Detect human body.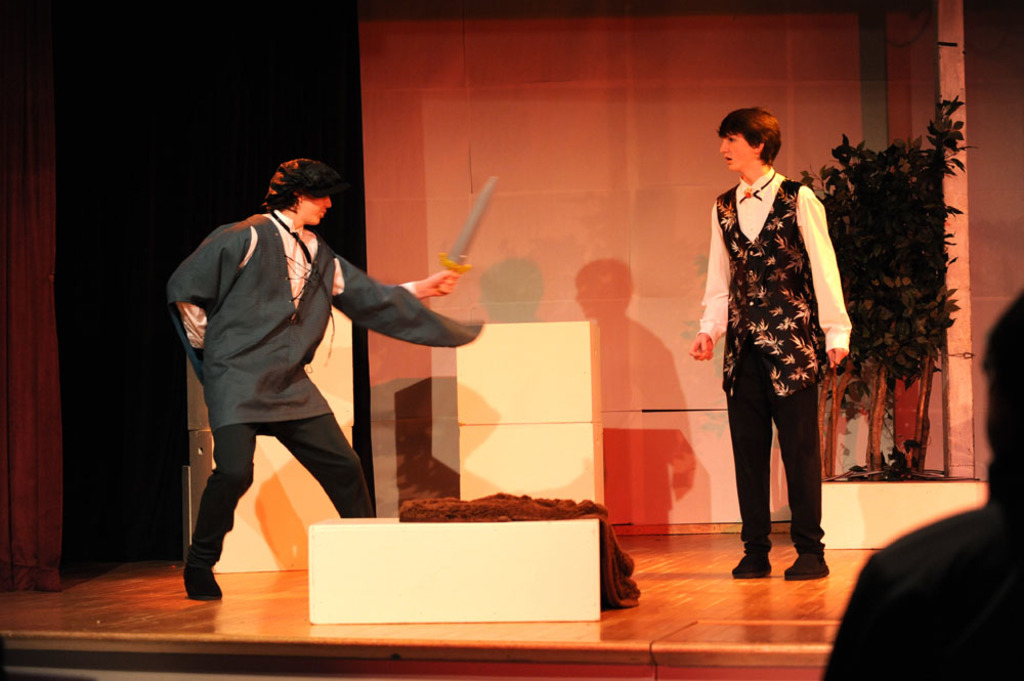
Detected at (x1=163, y1=108, x2=412, y2=594).
